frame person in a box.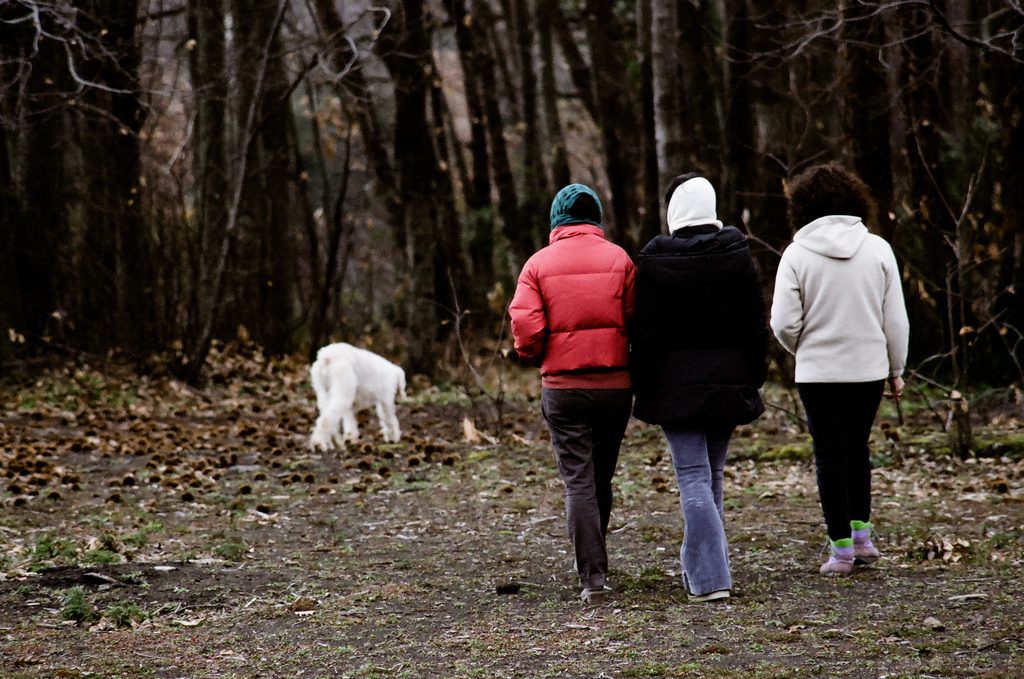
l=635, t=174, r=767, b=603.
